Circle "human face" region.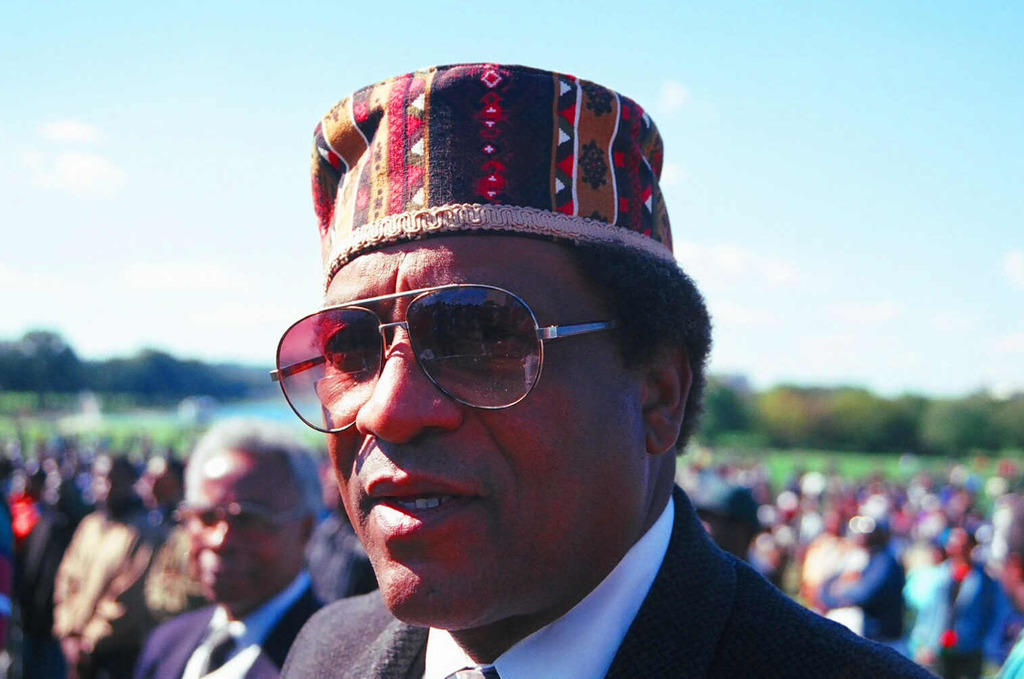
Region: (x1=183, y1=443, x2=312, y2=610).
